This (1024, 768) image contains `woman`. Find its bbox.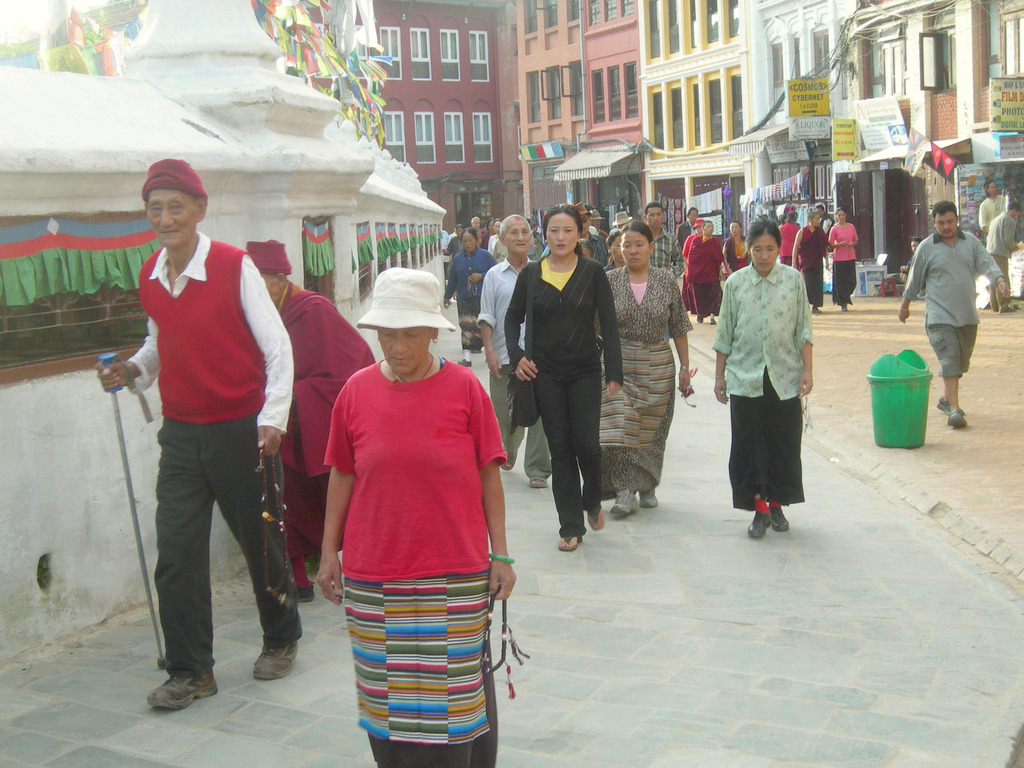
BBox(596, 219, 694, 517).
